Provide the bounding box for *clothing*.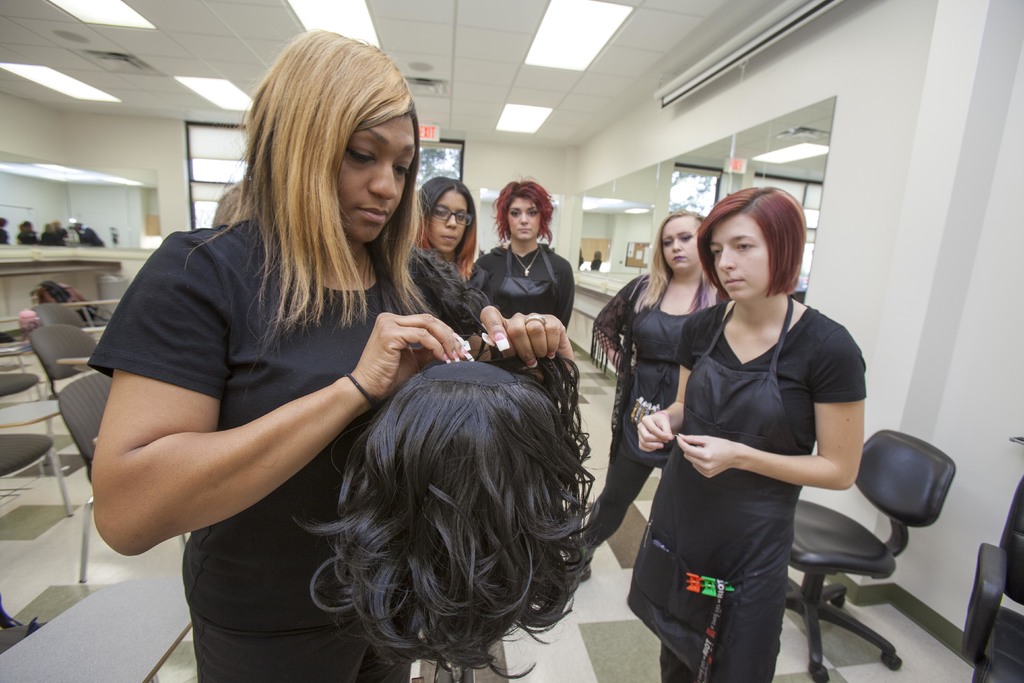
468 236 577 326.
